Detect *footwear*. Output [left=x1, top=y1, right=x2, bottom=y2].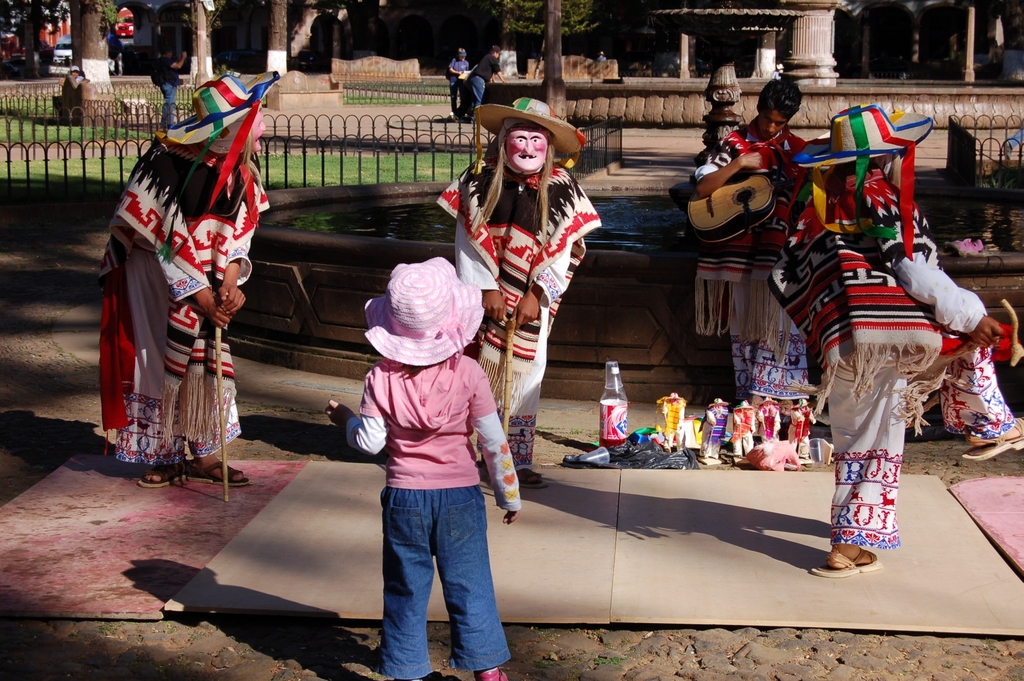
[left=477, top=660, right=507, bottom=680].
